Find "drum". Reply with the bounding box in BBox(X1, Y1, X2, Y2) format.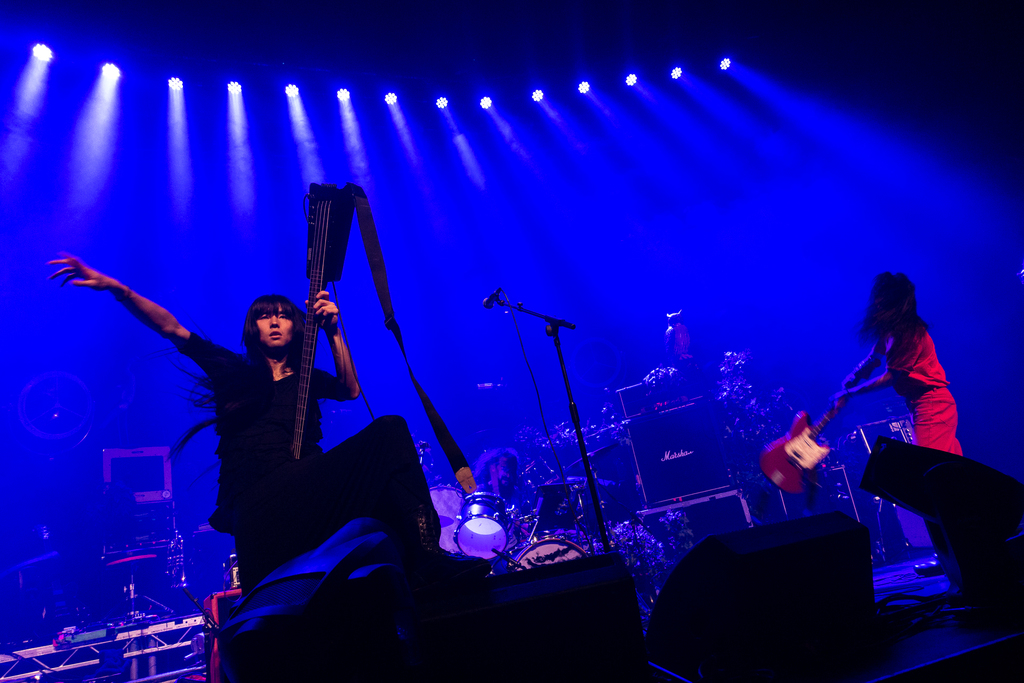
BBox(449, 486, 508, 557).
